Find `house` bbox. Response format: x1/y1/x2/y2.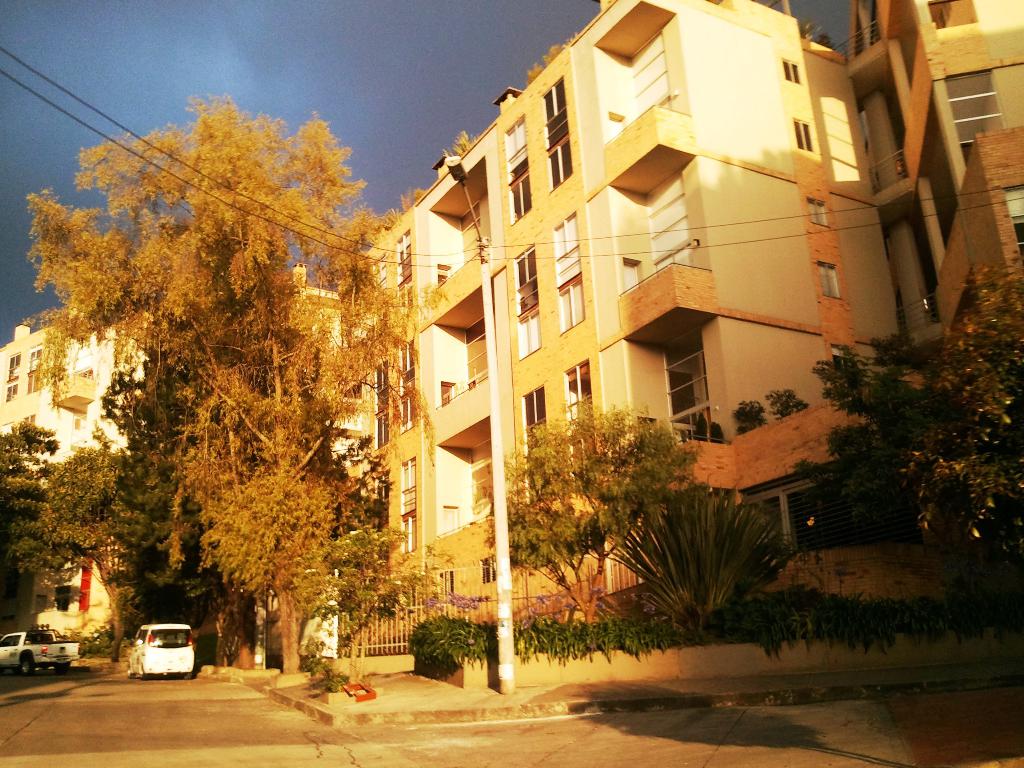
838/0/1023/356.
